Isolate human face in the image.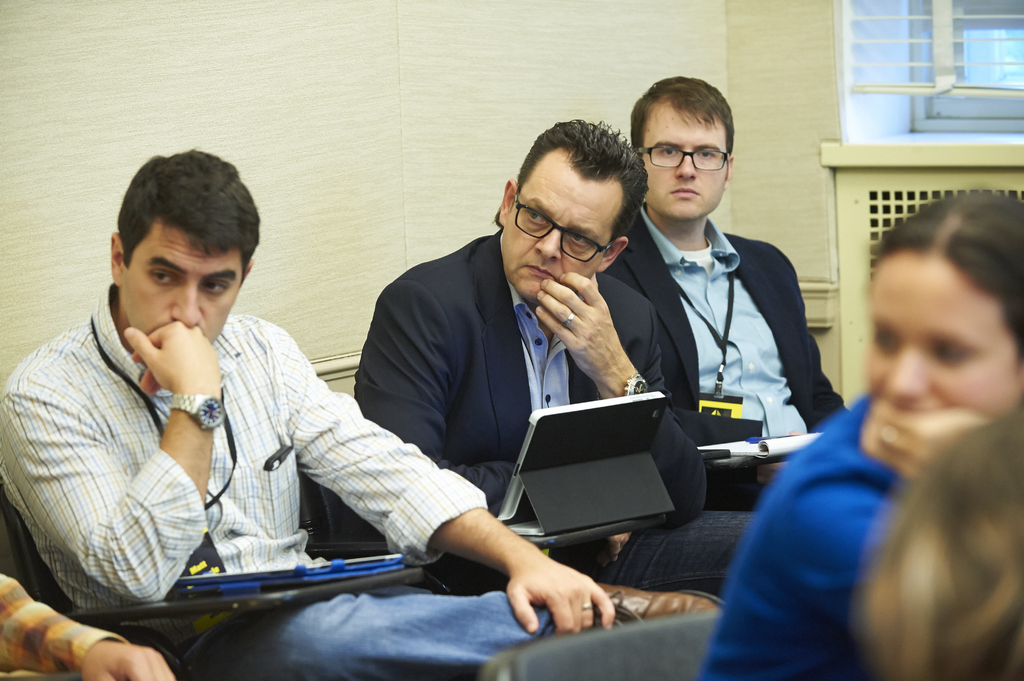
Isolated region: region(501, 151, 619, 298).
